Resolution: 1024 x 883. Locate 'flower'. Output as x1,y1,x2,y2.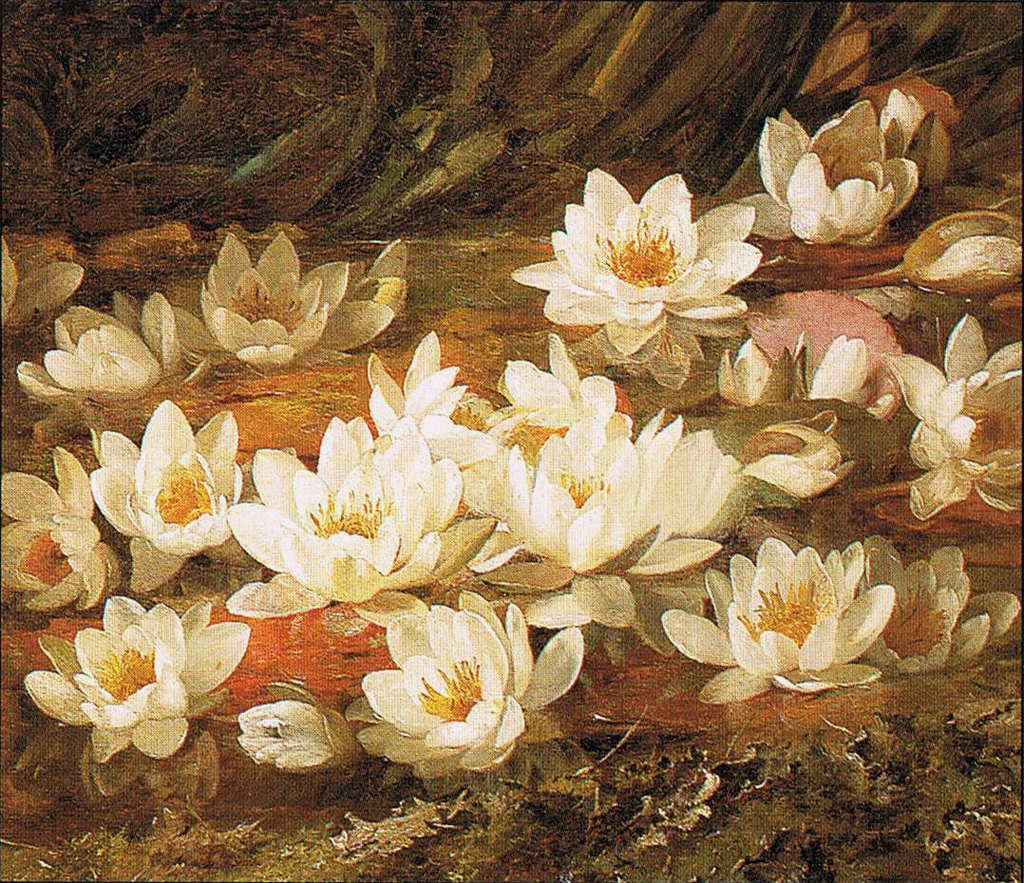
656,535,898,700.
